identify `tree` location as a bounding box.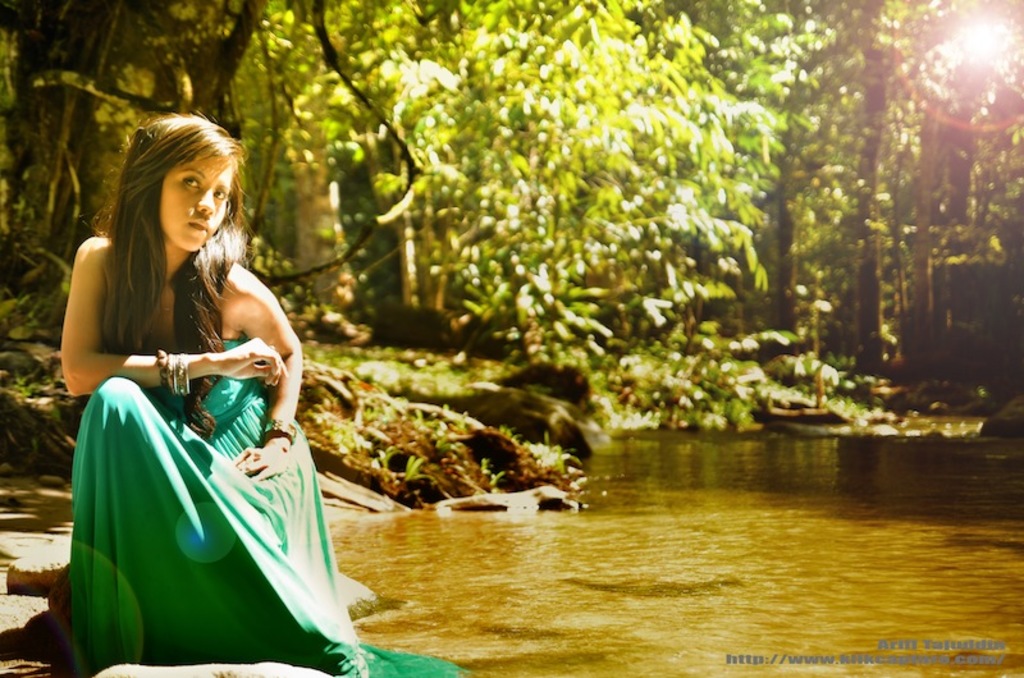
(772, 0, 969, 385).
